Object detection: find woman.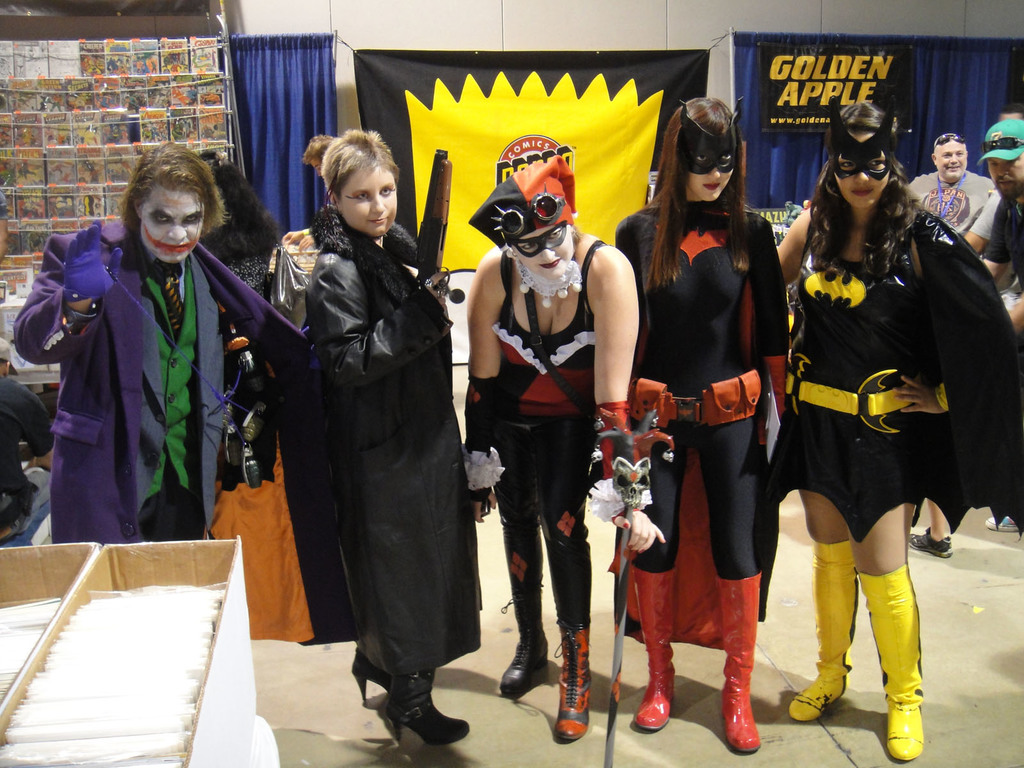
bbox(457, 151, 662, 745).
